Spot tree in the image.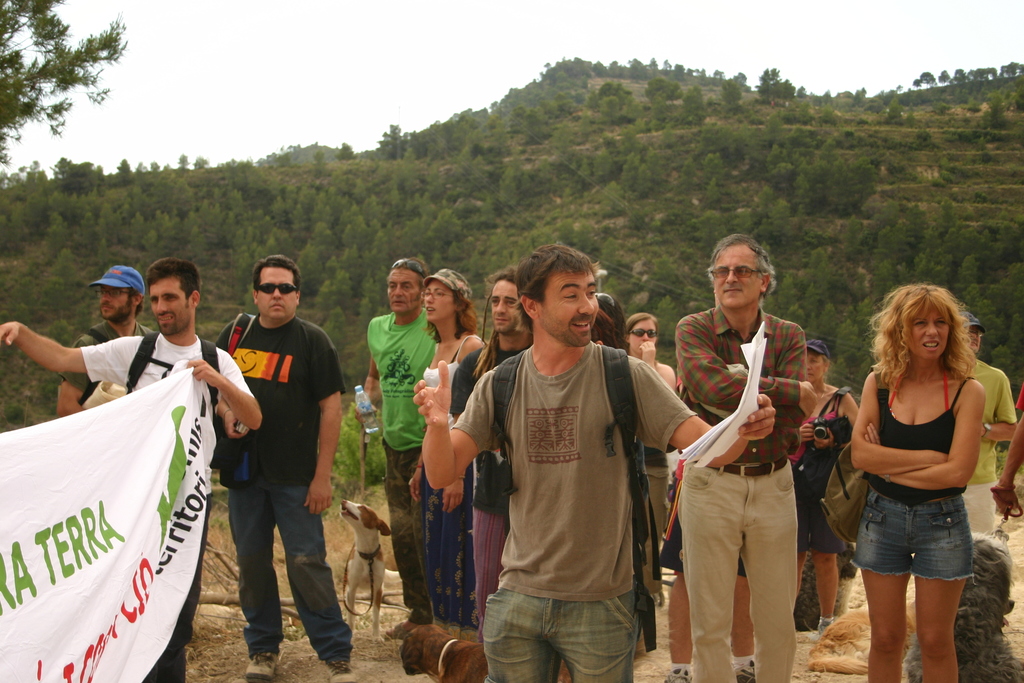
tree found at [751, 63, 796, 103].
